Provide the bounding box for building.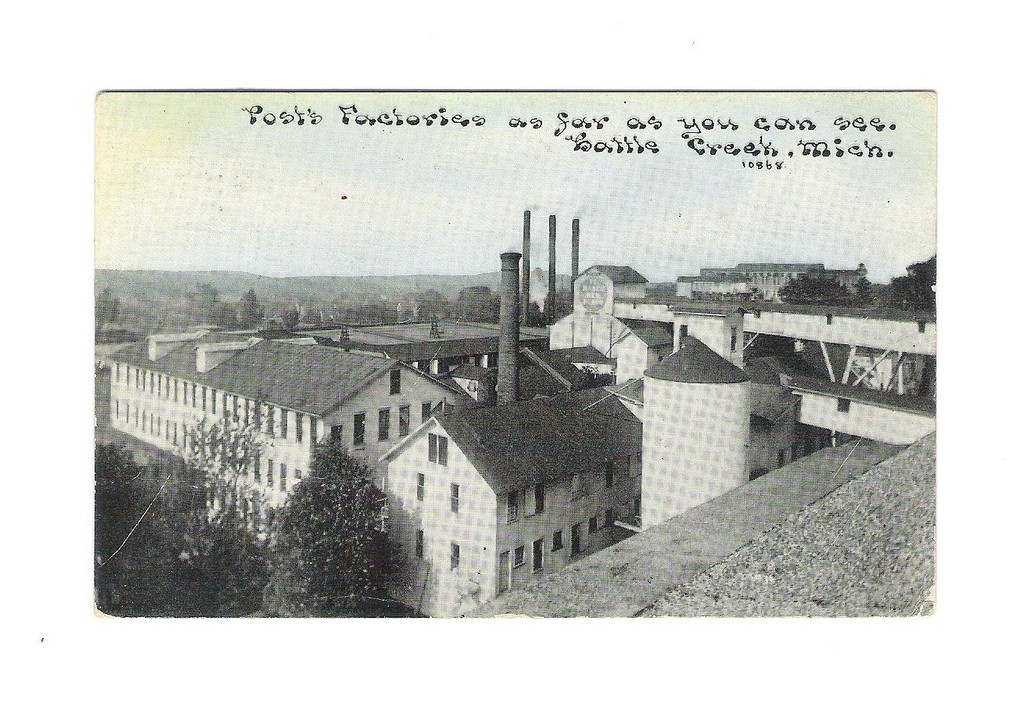
x1=673, y1=261, x2=875, y2=308.
